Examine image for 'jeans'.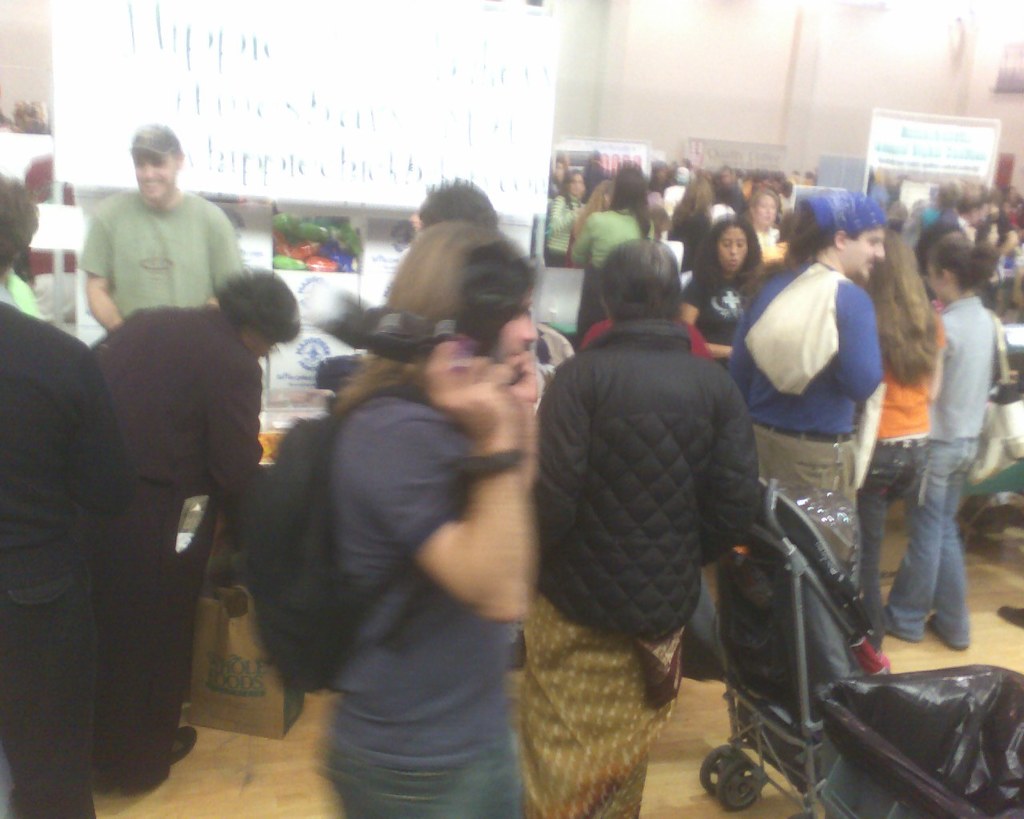
Examination result: bbox=[326, 729, 531, 818].
